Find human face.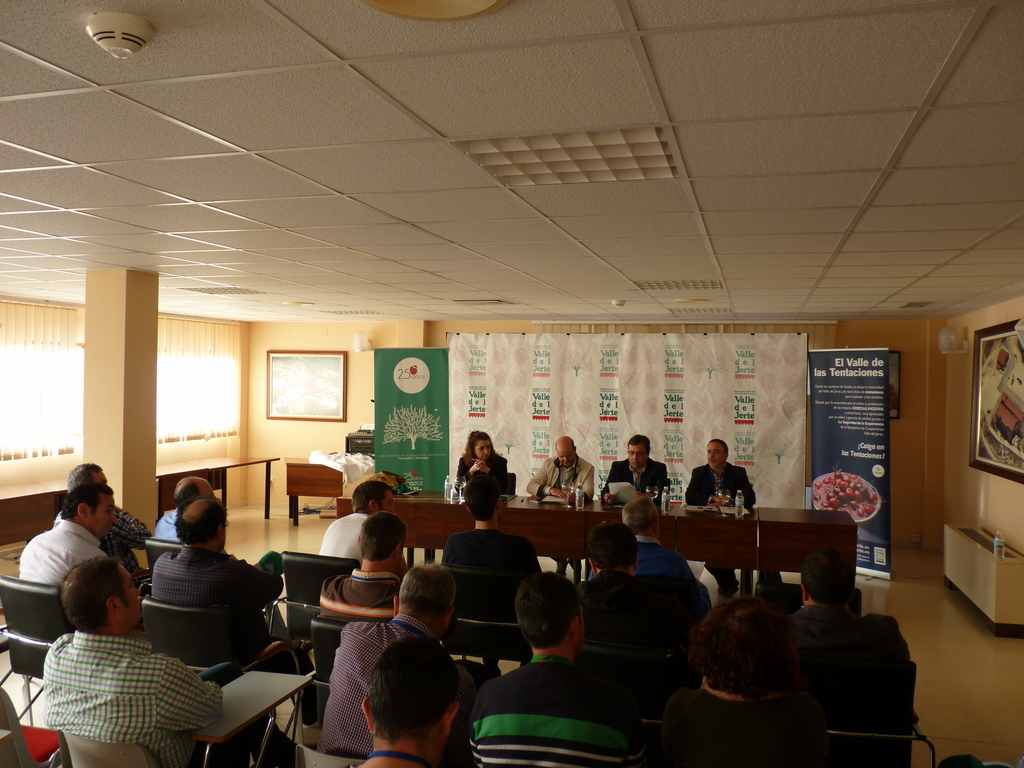
detection(558, 447, 573, 465).
